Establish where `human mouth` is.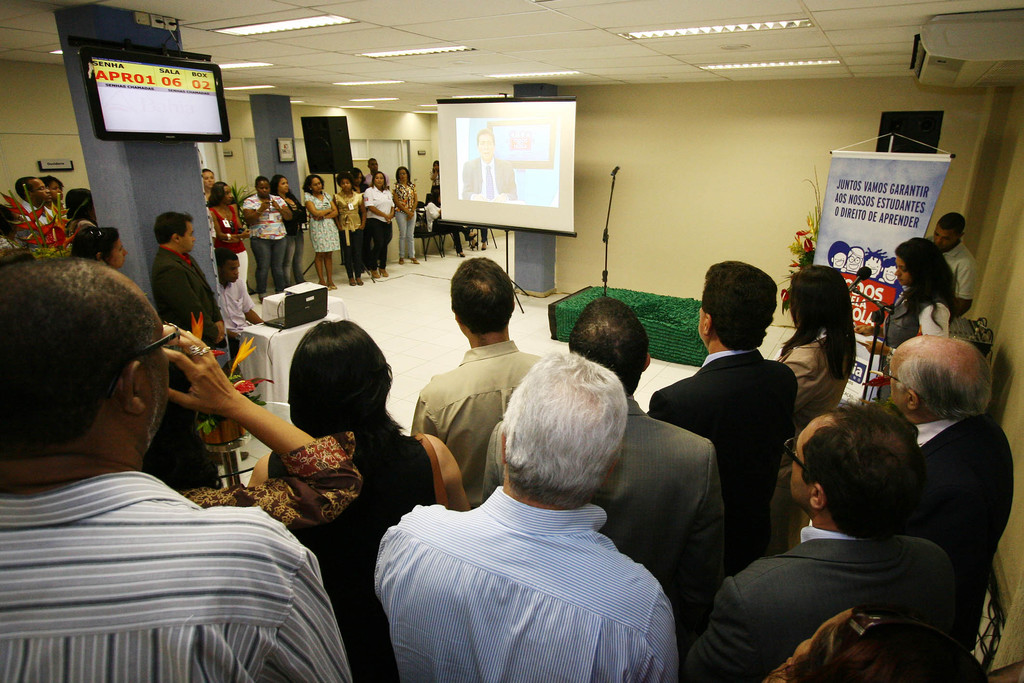
Established at crop(283, 186, 289, 193).
